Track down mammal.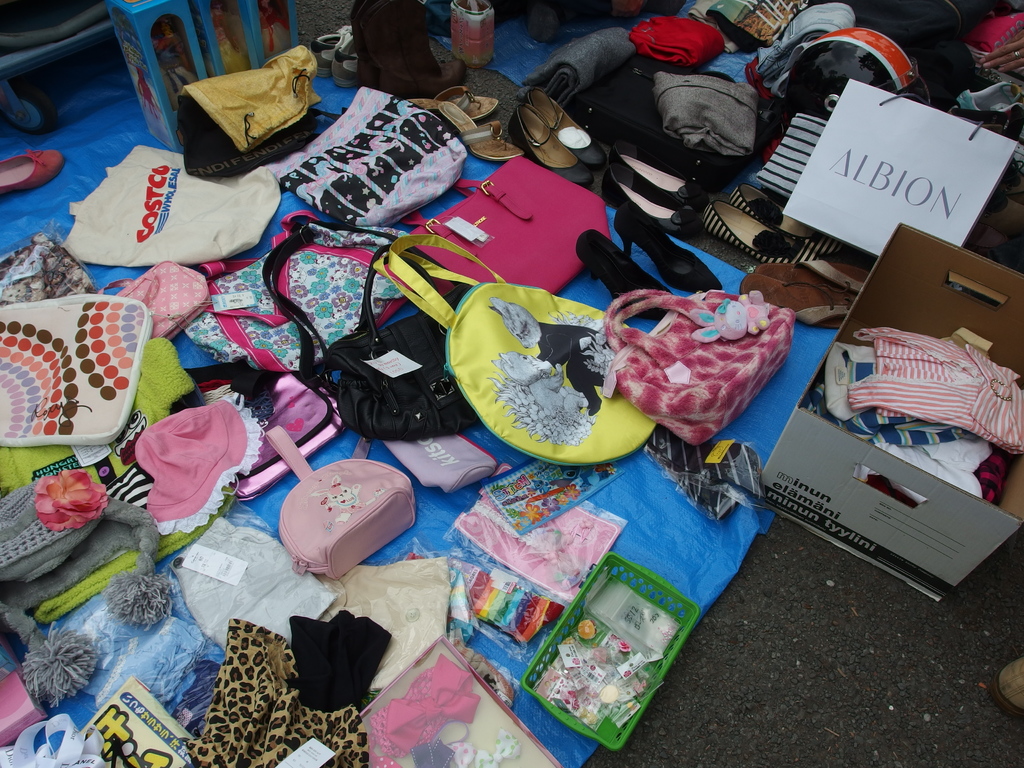
Tracked to [left=259, top=0, right=292, bottom=52].
